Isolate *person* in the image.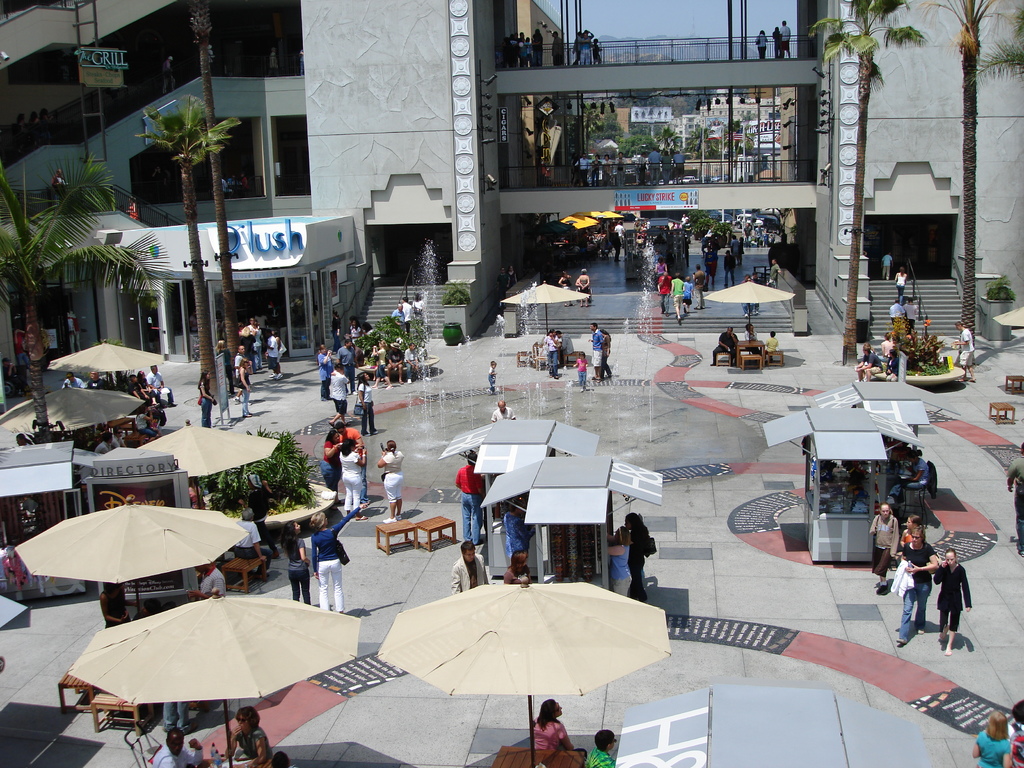
Isolated region: box(902, 300, 918, 332).
